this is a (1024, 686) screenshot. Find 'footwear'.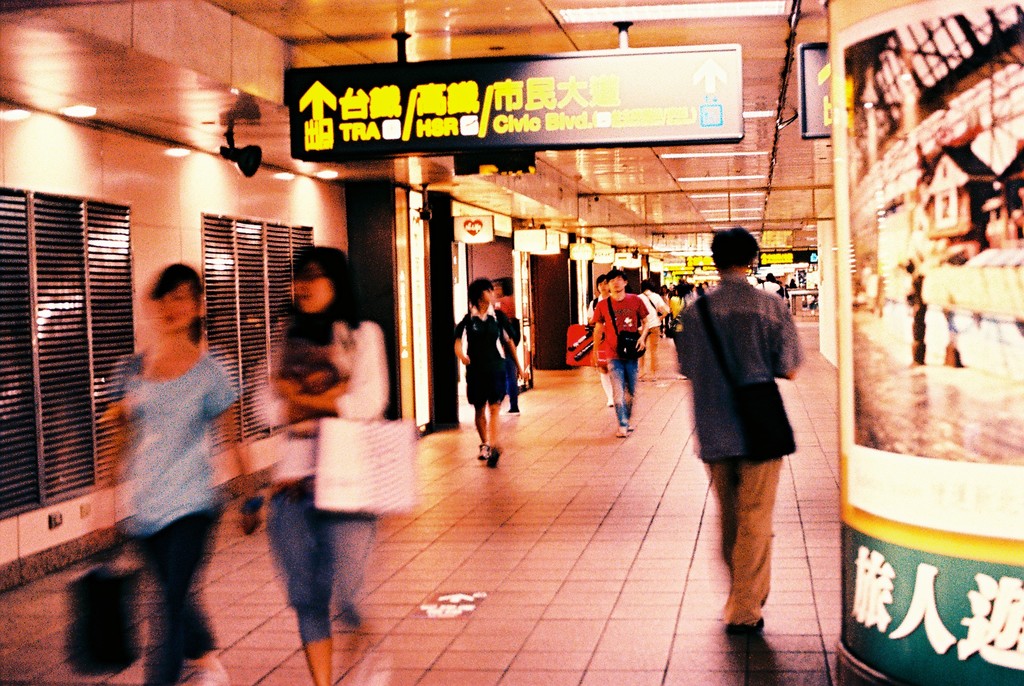
Bounding box: 618 430 627 439.
